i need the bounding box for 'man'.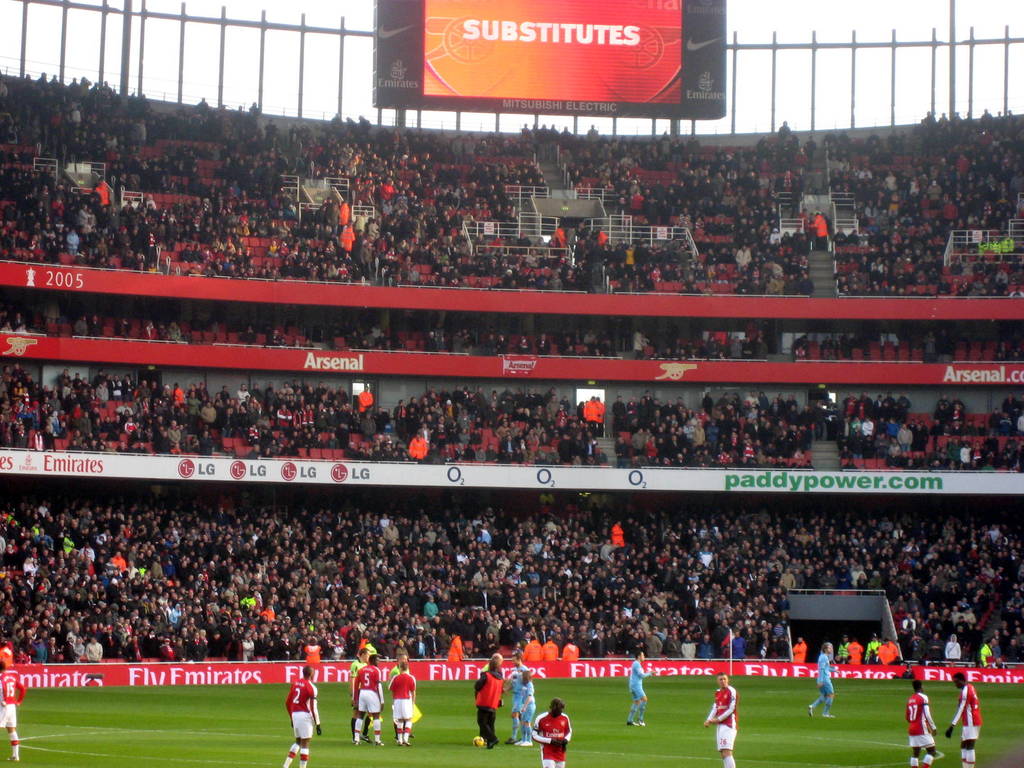
Here it is: <region>387, 664, 422, 746</region>.
